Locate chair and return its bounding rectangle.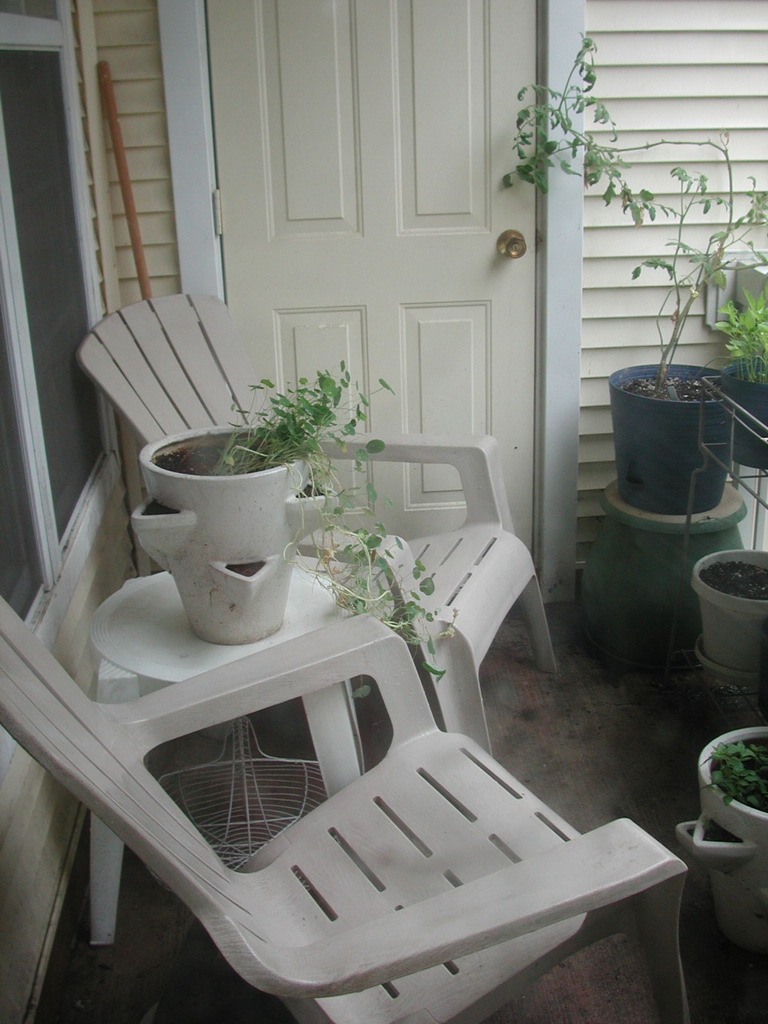
[74,291,556,763].
